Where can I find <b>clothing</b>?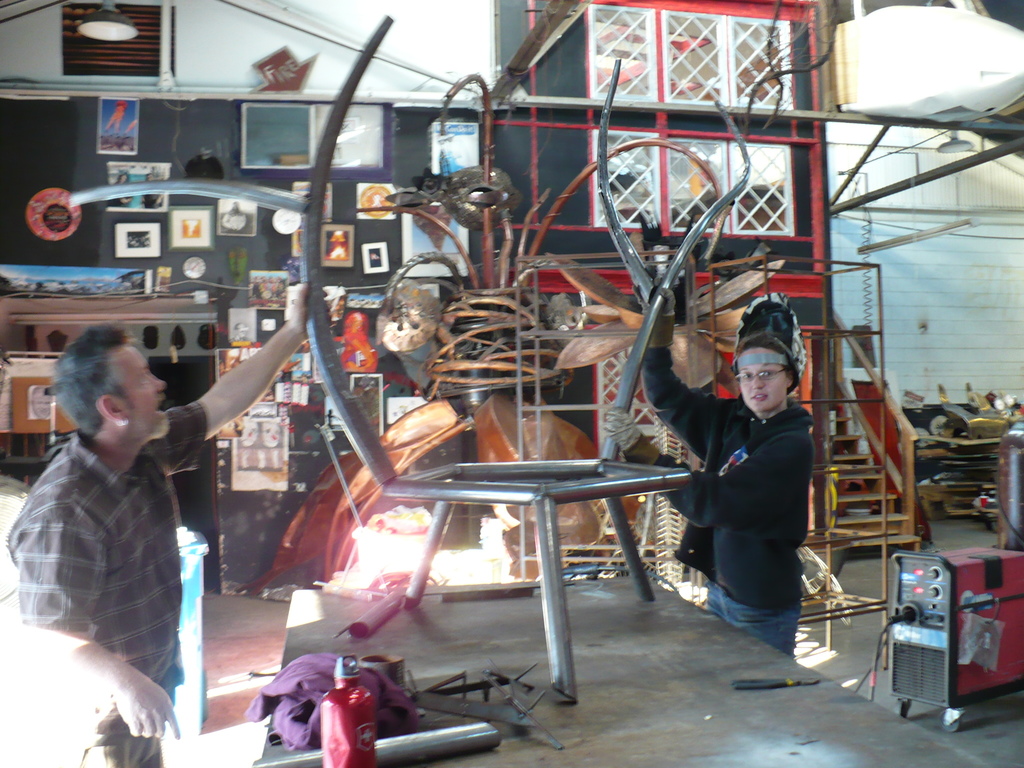
You can find it at bbox(141, 189, 164, 210).
